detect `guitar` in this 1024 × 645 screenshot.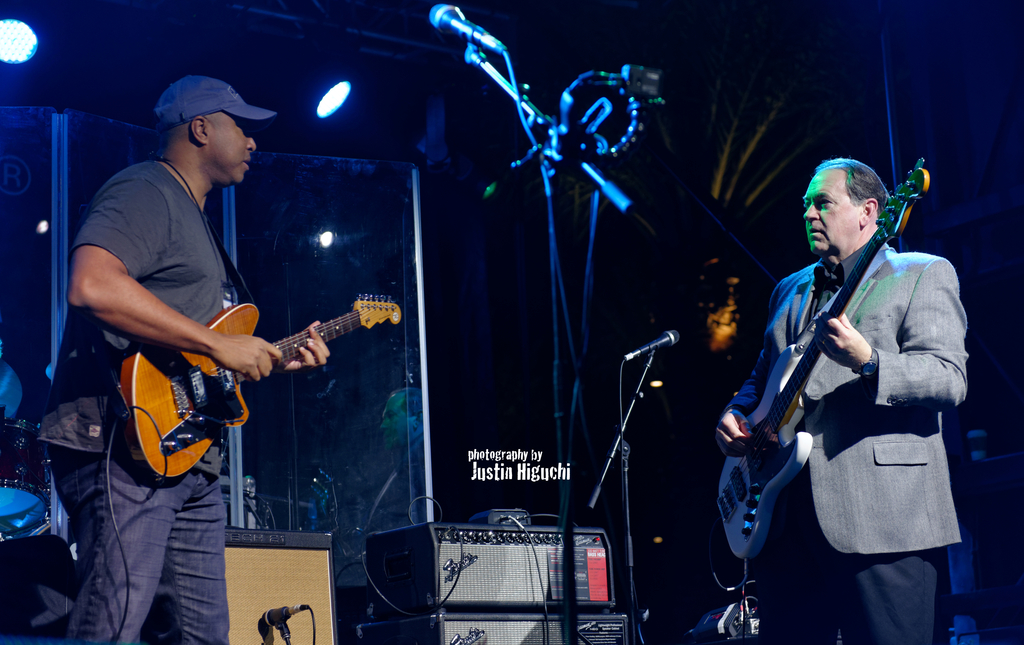
Detection: bbox=(68, 263, 399, 485).
